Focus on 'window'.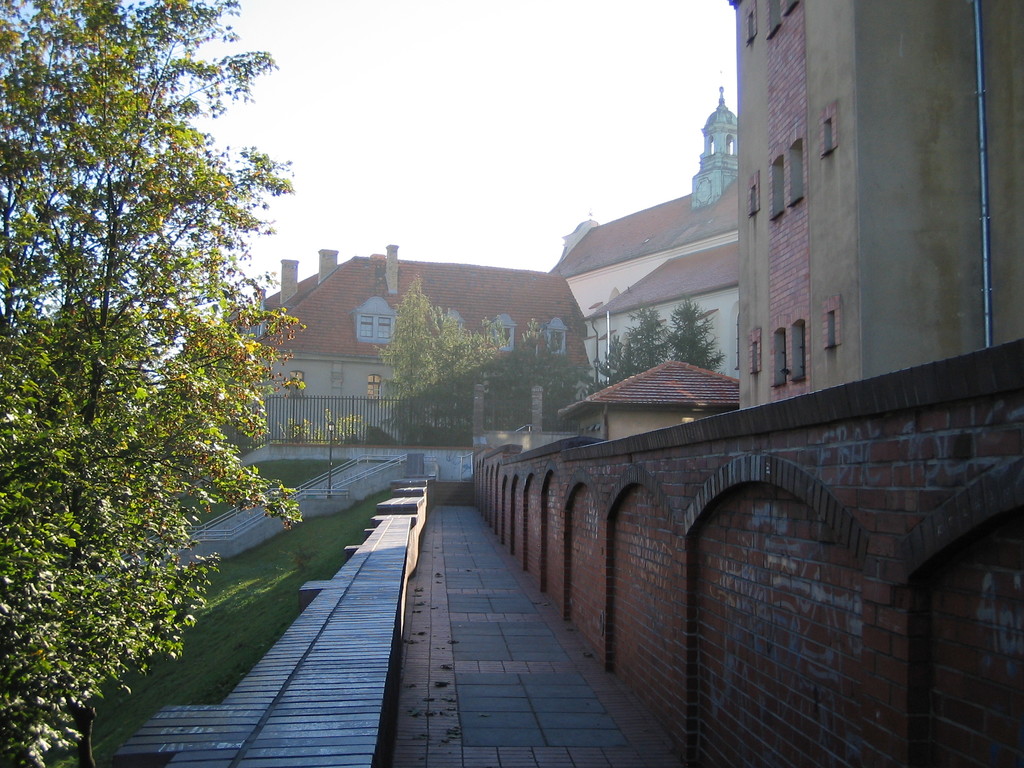
Focused at x1=820 y1=100 x2=838 y2=161.
